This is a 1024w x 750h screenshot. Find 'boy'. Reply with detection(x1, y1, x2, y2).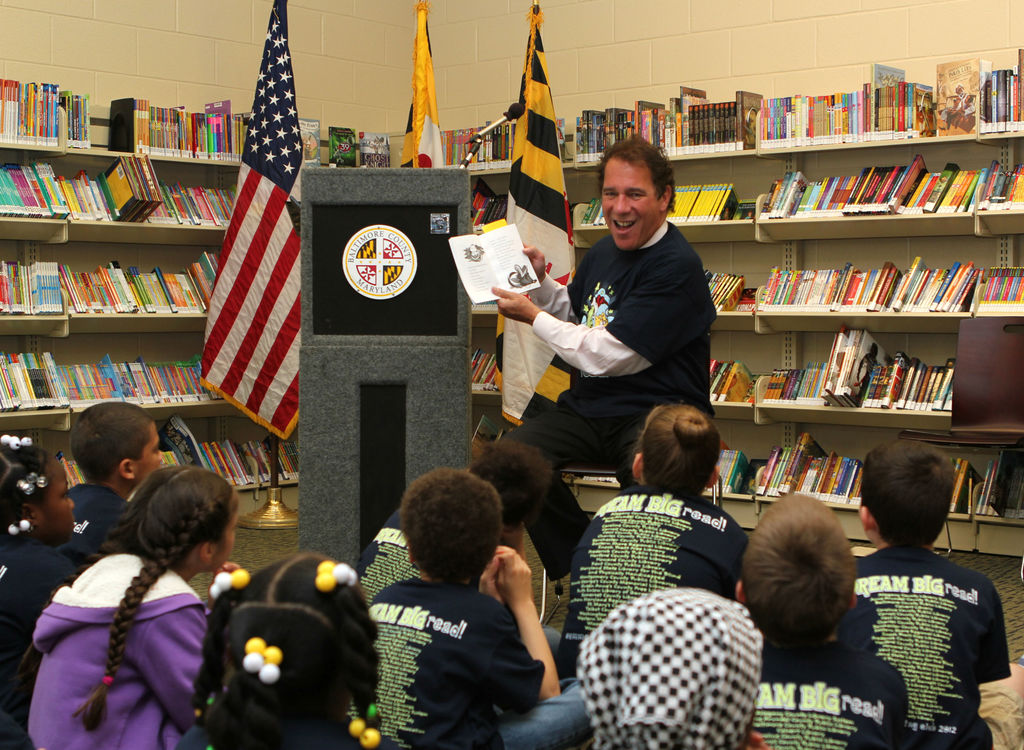
detection(732, 490, 909, 749).
